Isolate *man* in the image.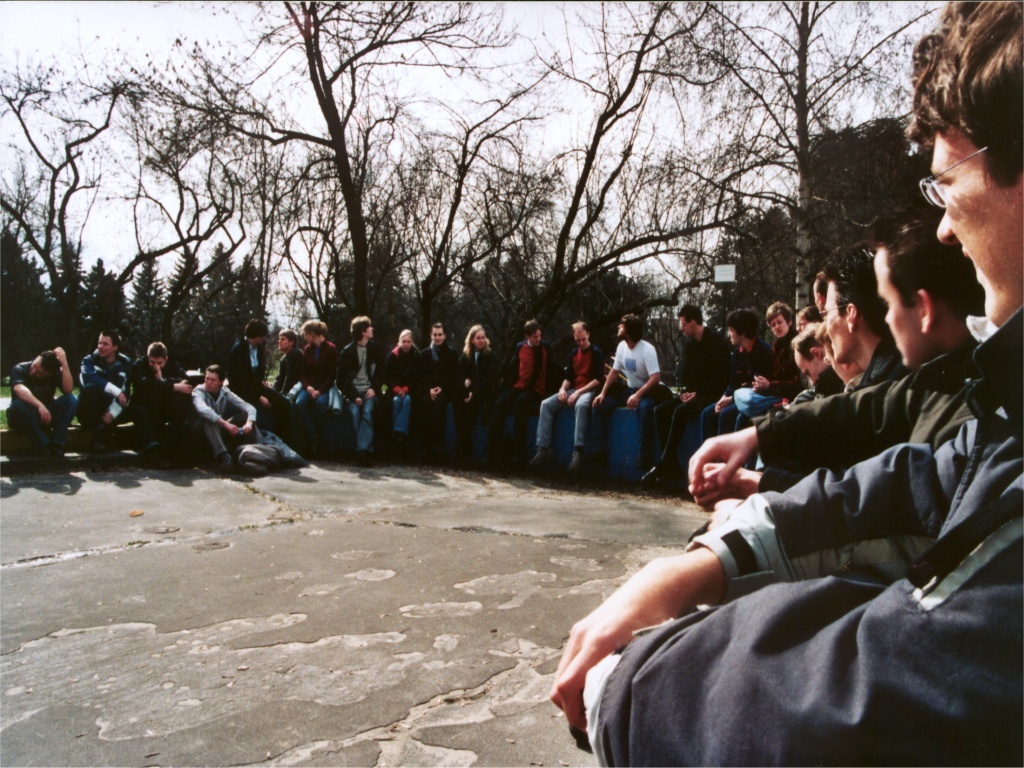
Isolated region: [7, 346, 81, 457].
